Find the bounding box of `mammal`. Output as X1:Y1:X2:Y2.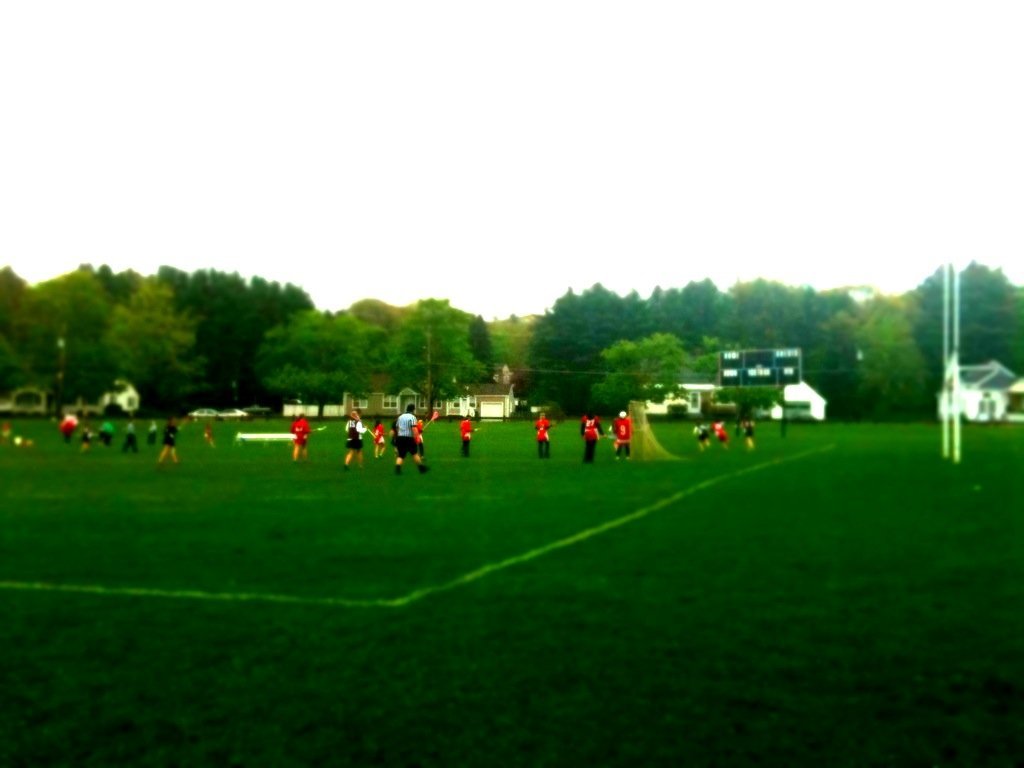
712:416:728:446.
